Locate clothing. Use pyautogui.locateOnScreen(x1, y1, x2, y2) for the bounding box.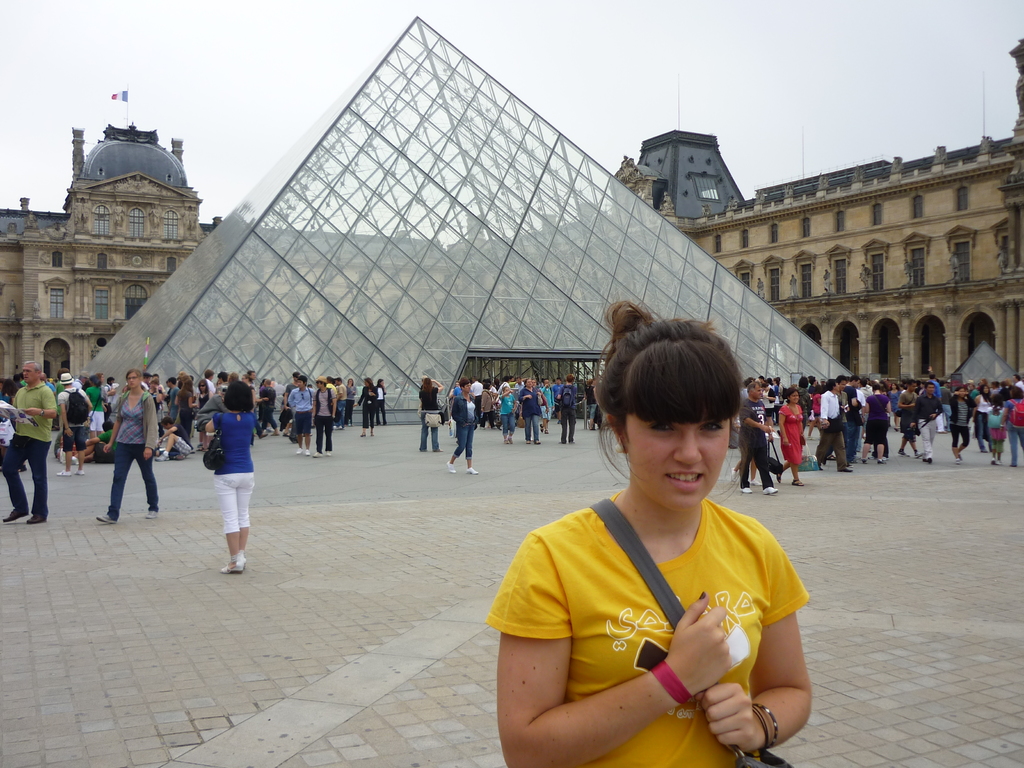
pyautogui.locateOnScreen(915, 392, 945, 457).
